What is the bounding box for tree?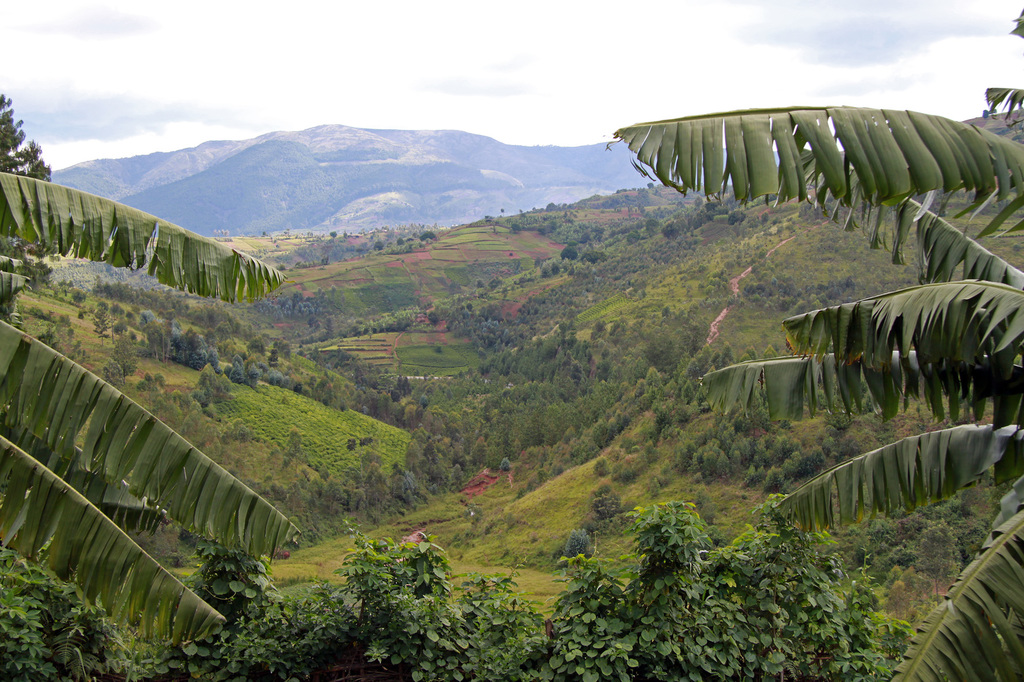
<box>158,303,176,322</box>.
